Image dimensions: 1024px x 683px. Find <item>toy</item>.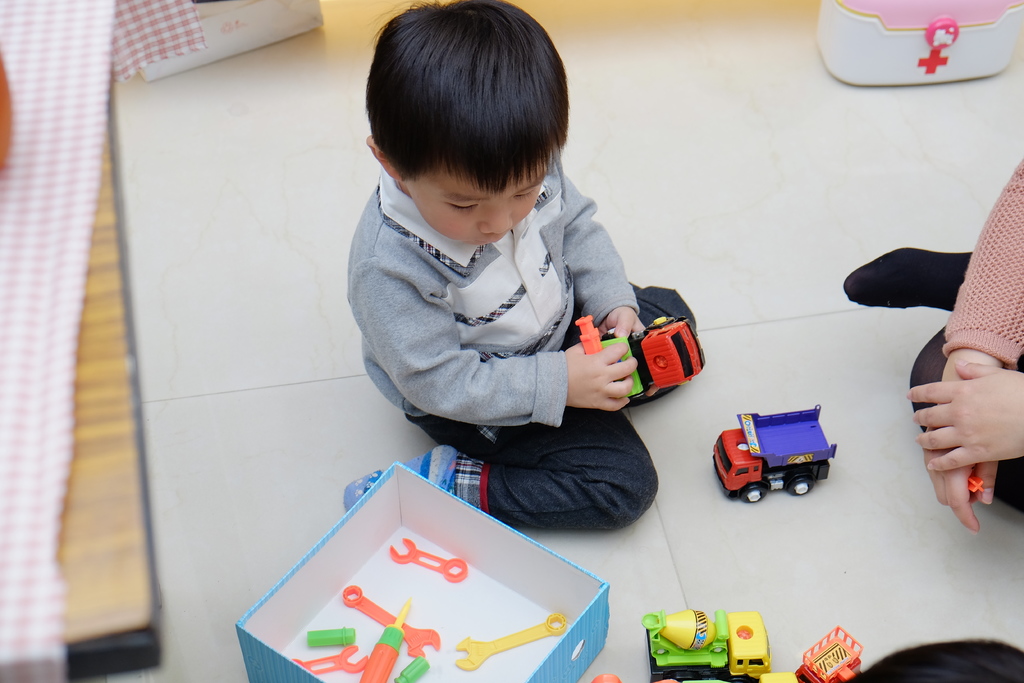
region(714, 407, 845, 514).
